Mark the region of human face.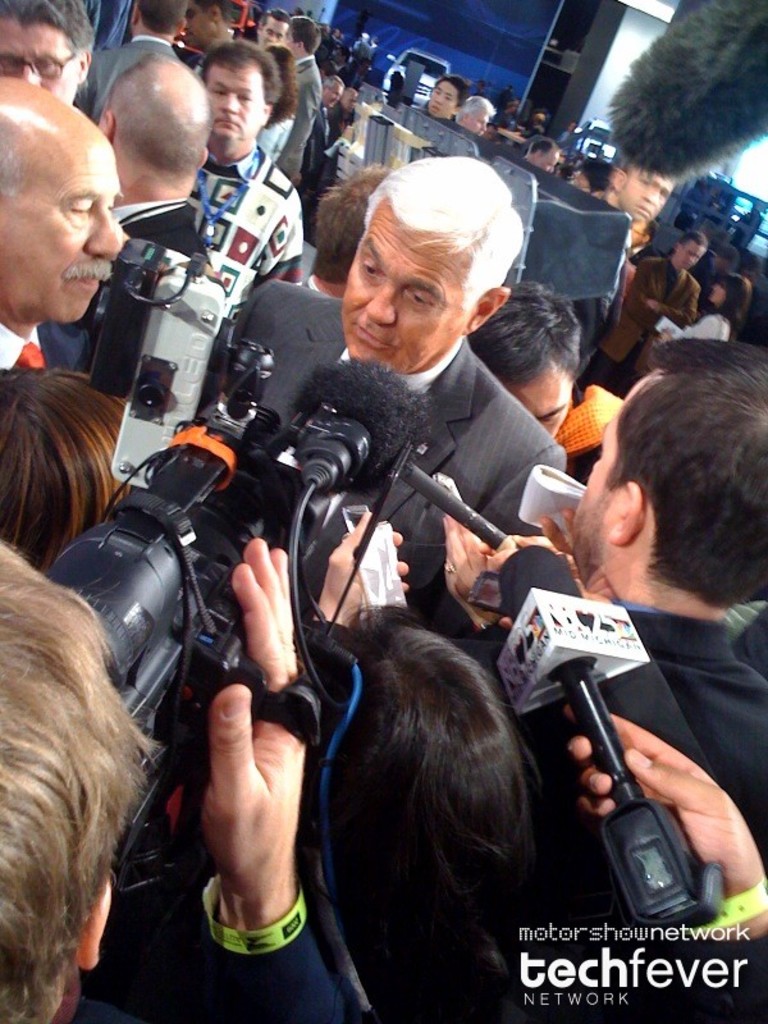
Region: locate(261, 19, 280, 42).
